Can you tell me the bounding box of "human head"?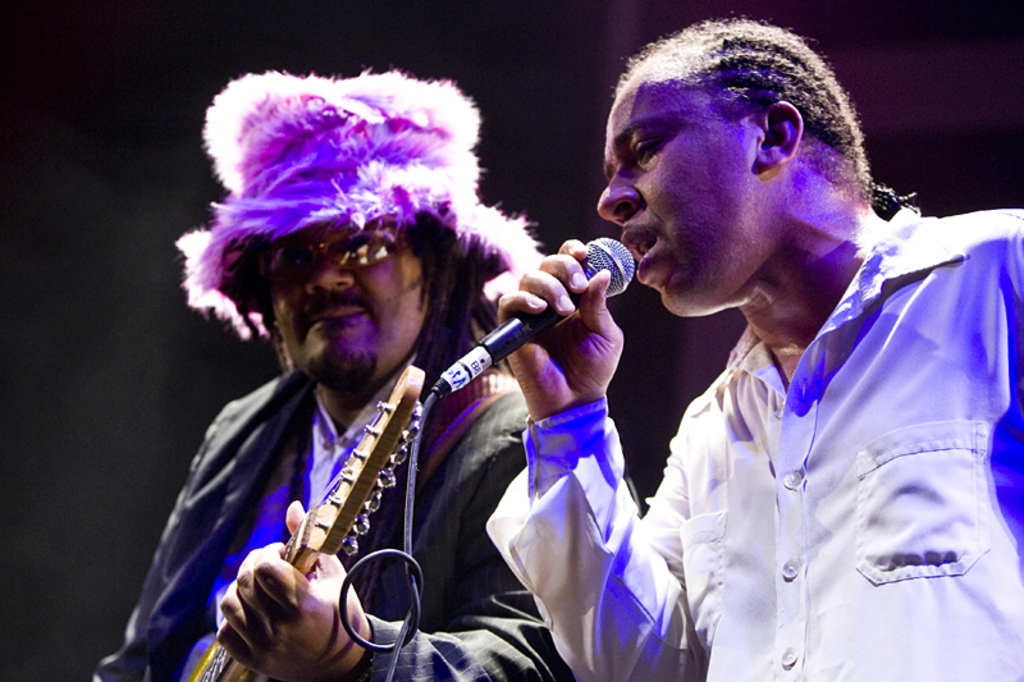
rect(178, 86, 507, 407).
